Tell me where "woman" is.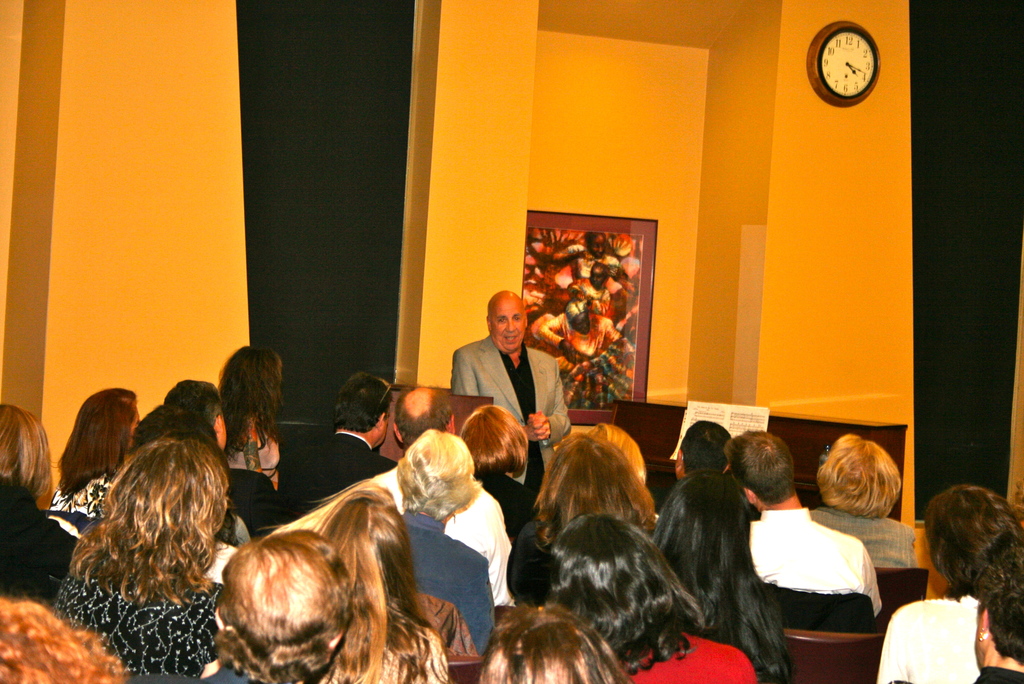
"woman" is at x1=524 y1=433 x2=661 y2=539.
